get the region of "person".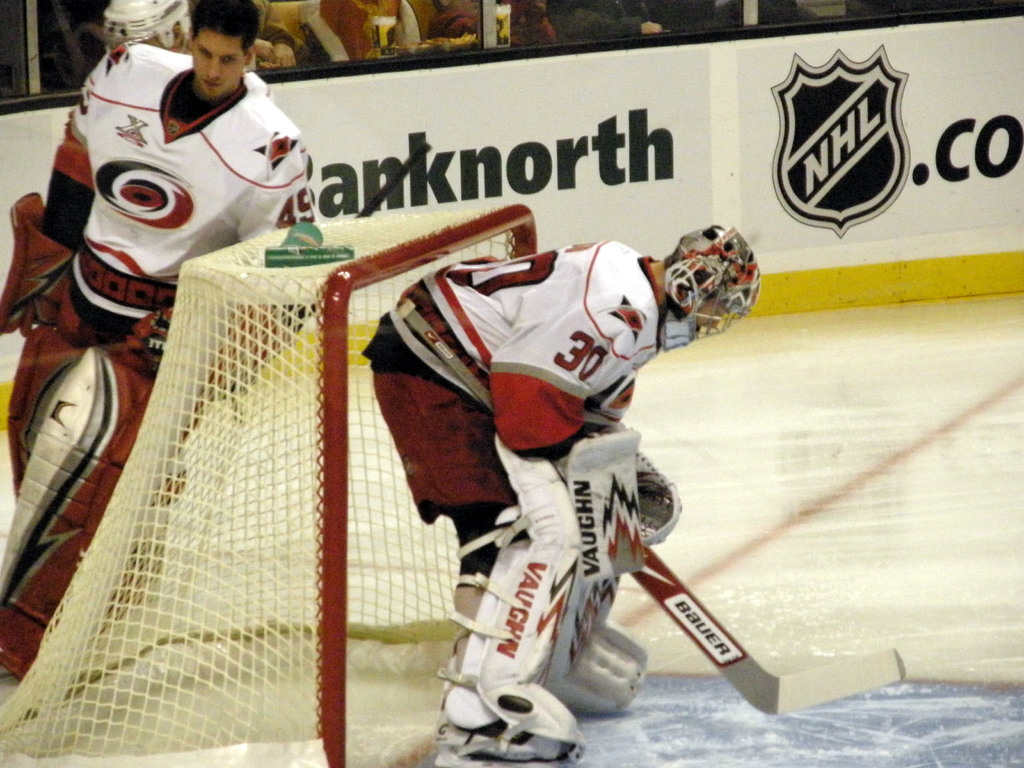
[x1=0, y1=0, x2=316, y2=692].
